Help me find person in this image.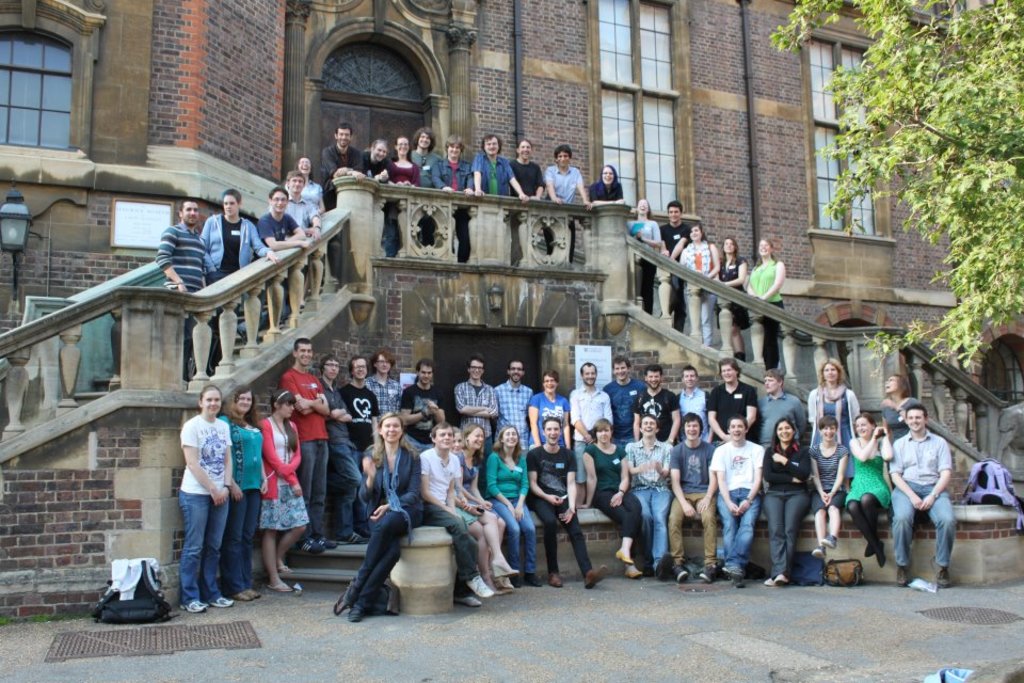
Found it: (x1=532, y1=142, x2=595, y2=281).
